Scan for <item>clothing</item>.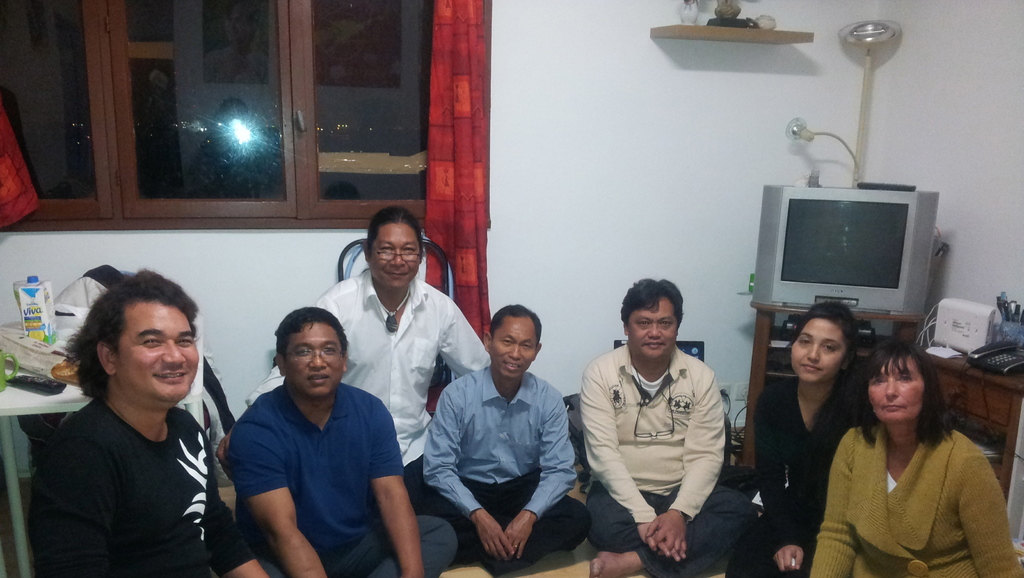
Scan result: (left=236, top=389, right=449, bottom=577).
